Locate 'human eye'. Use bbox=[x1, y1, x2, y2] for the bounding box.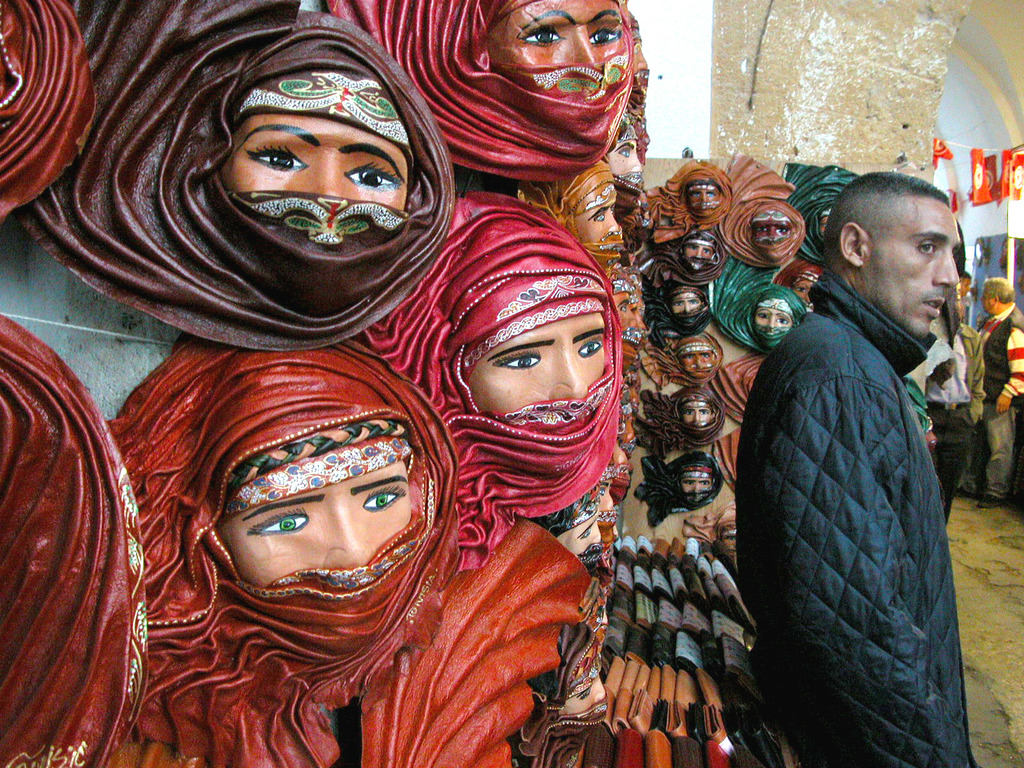
bbox=[520, 22, 570, 46].
